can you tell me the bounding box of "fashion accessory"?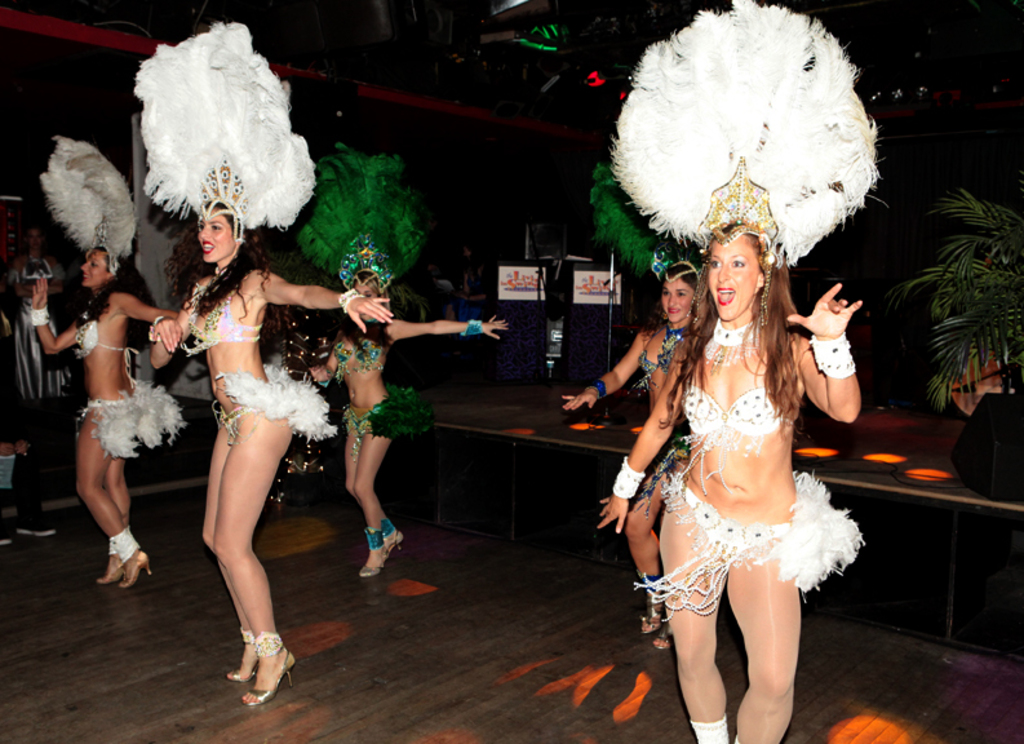
box=[134, 19, 318, 245].
